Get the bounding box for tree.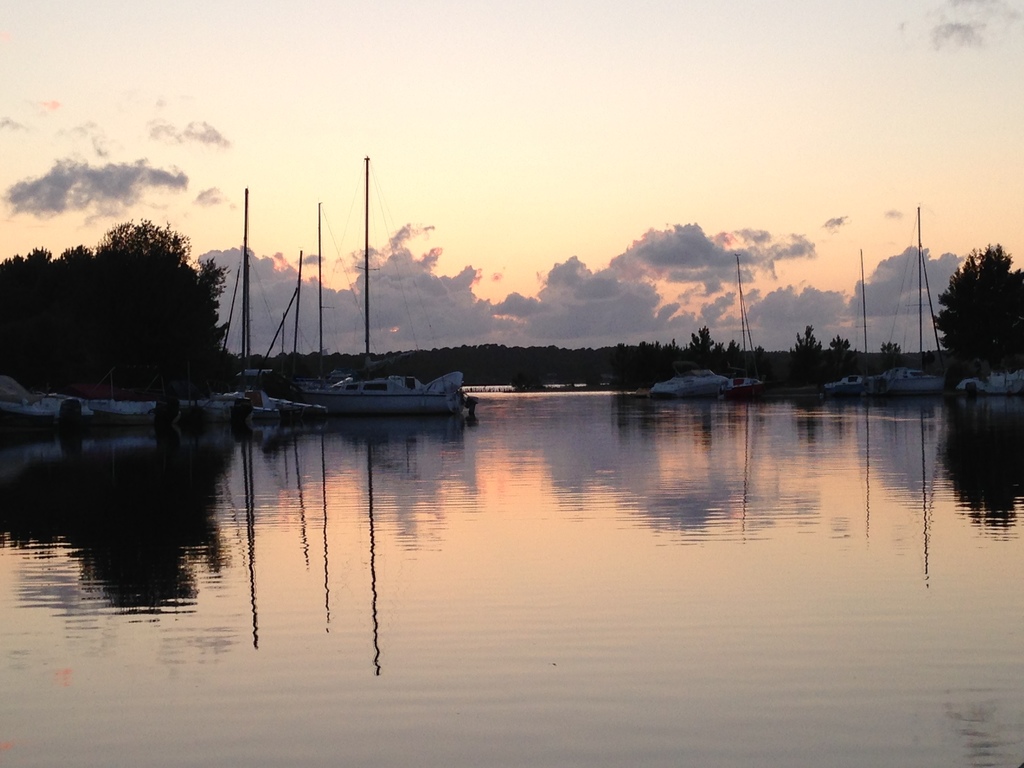
[876,336,906,369].
